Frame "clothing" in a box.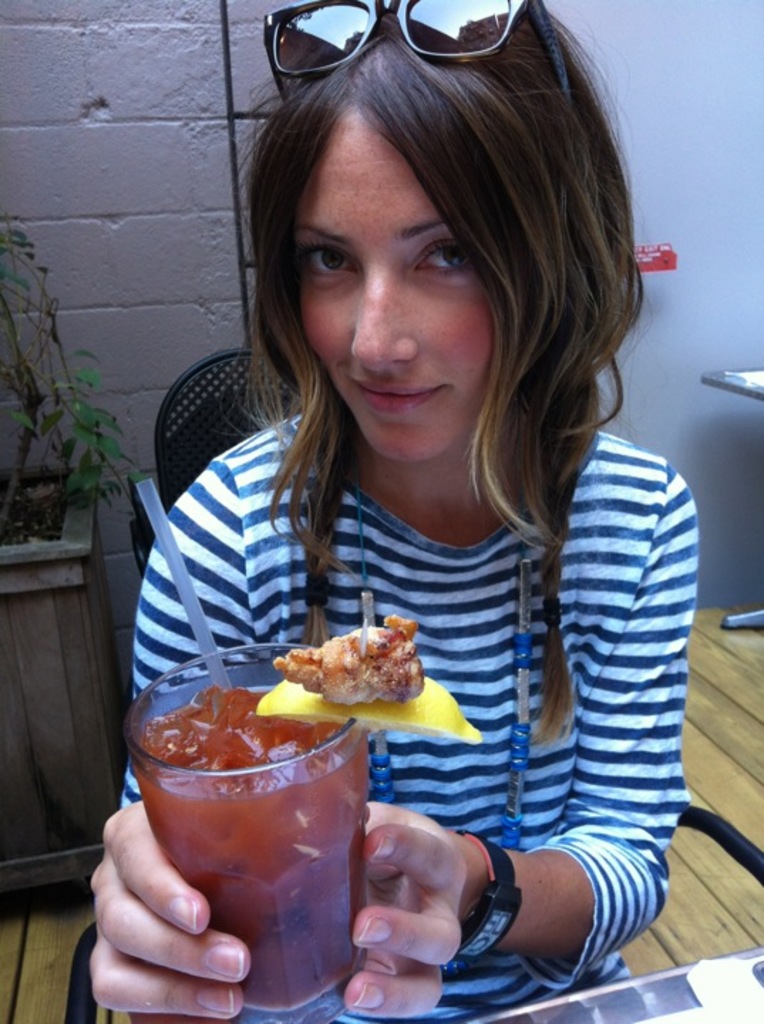
pyautogui.locateOnScreen(131, 408, 700, 1023).
